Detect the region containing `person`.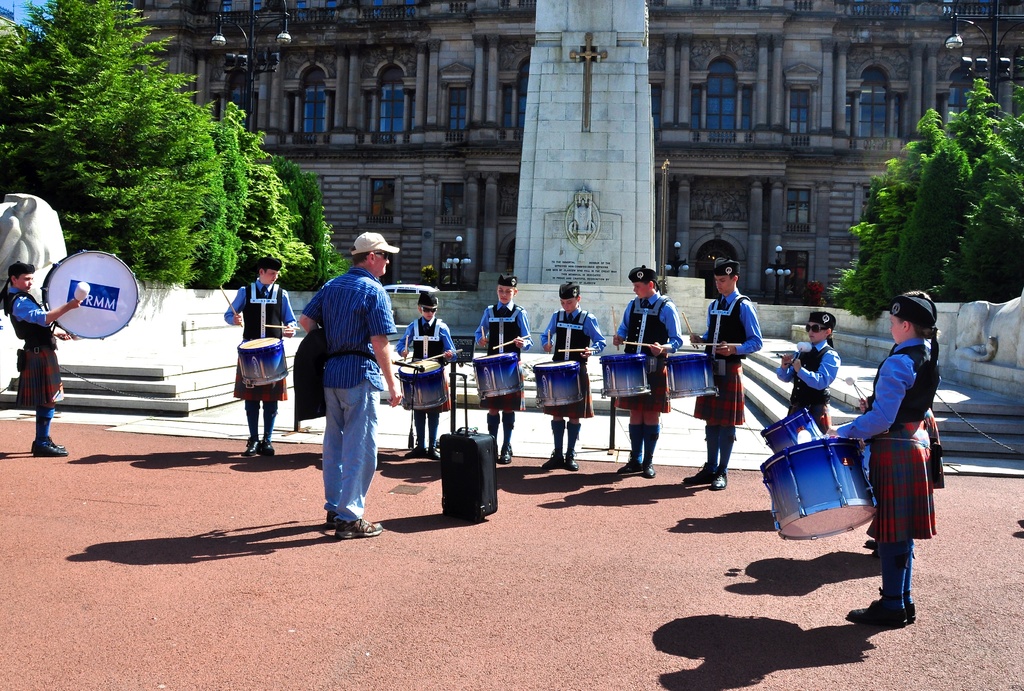
x1=295 y1=226 x2=404 y2=535.
